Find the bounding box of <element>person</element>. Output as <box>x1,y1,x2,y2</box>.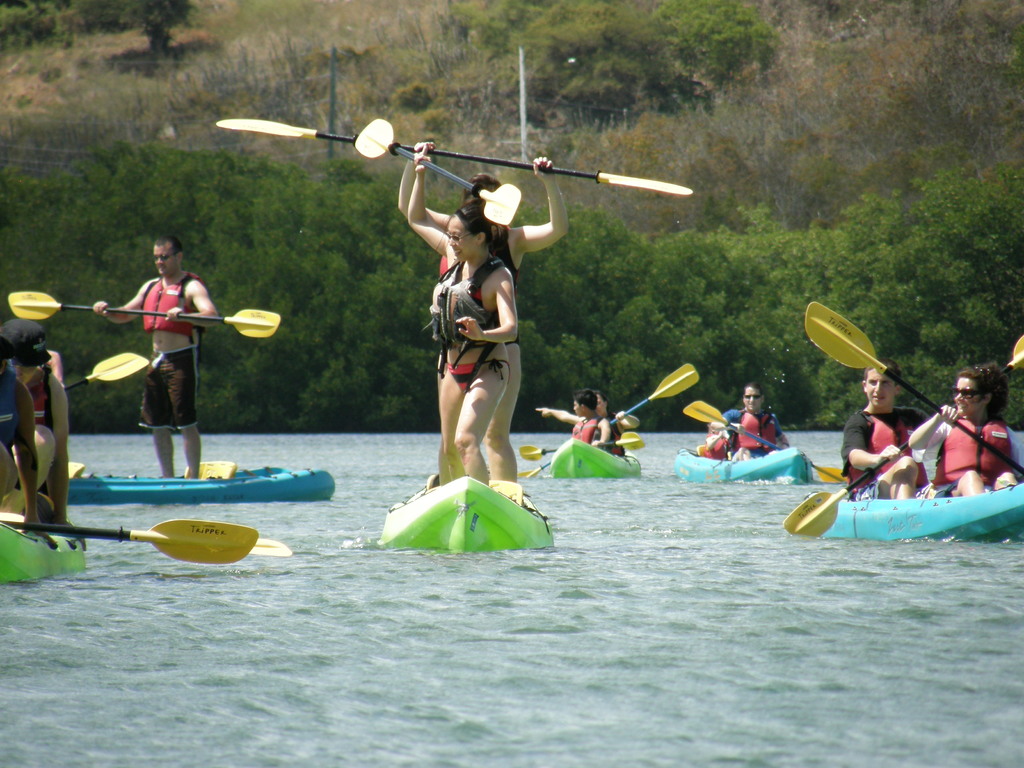
<box>406,150,520,490</box>.
